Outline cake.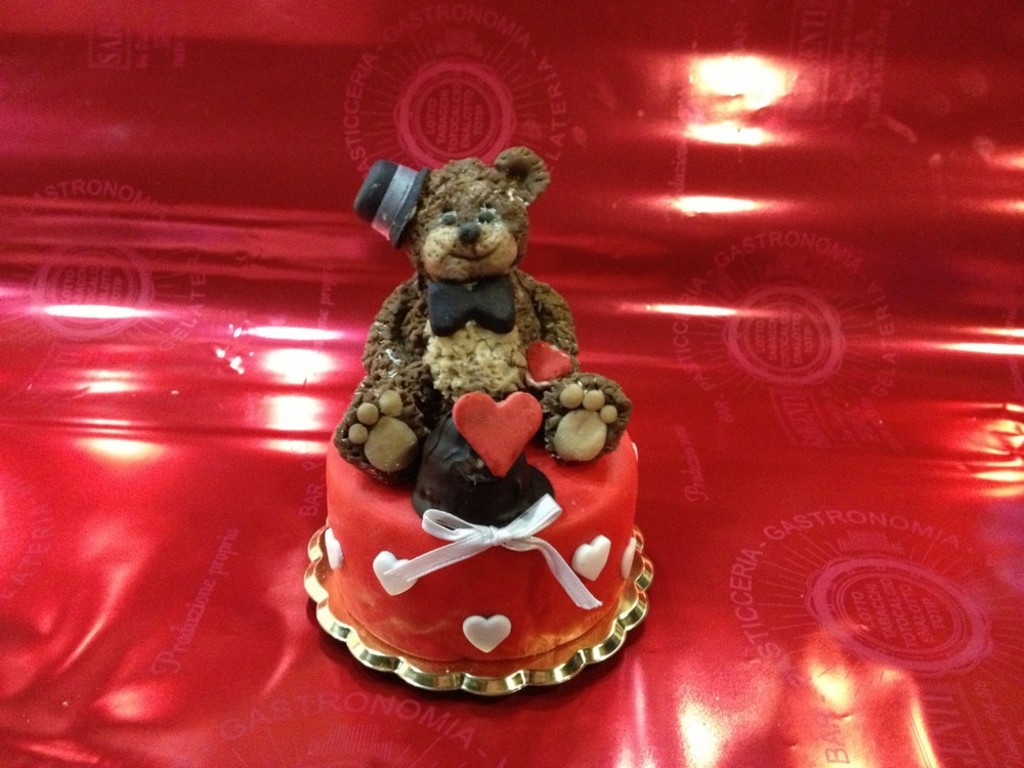
Outline: bbox(305, 146, 649, 678).
